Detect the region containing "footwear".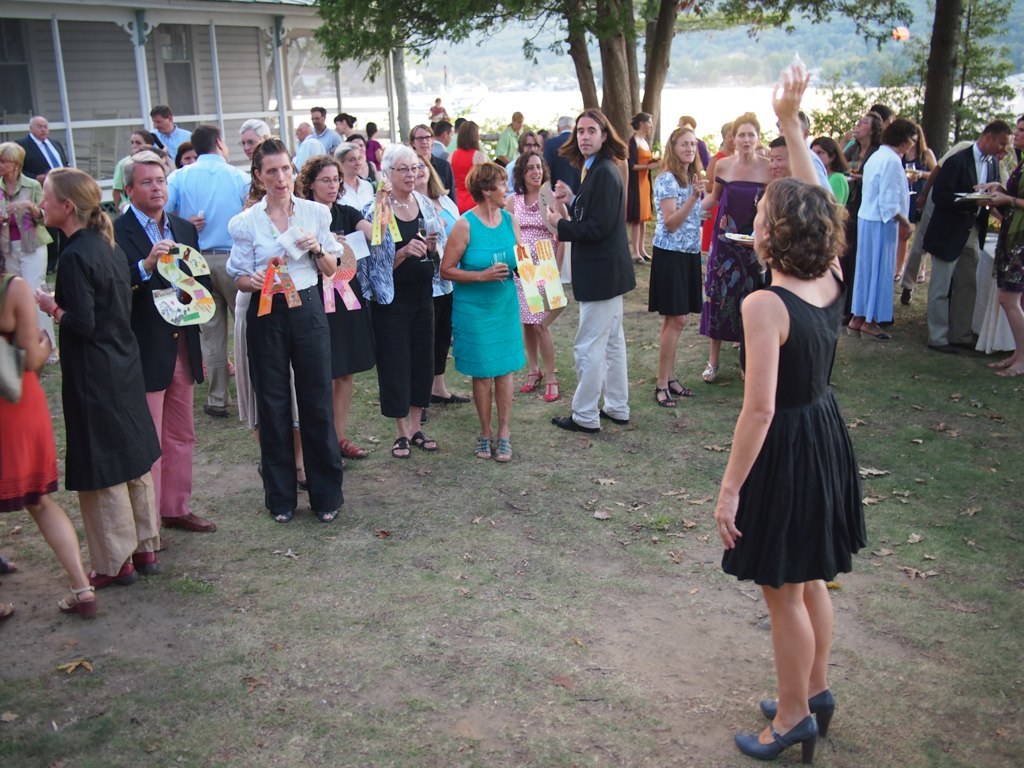
62:585:108:616.
